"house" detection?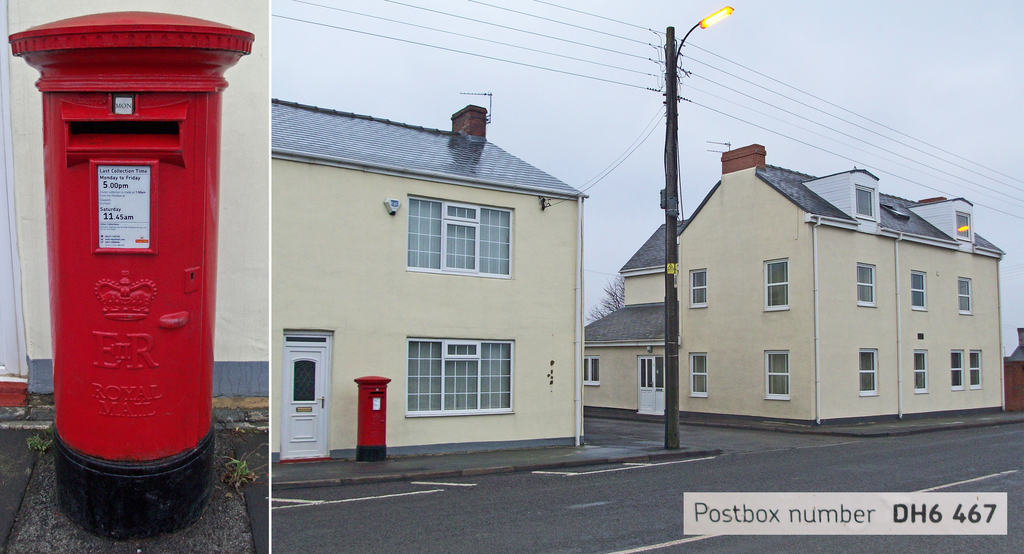
[0,0,284,553]
